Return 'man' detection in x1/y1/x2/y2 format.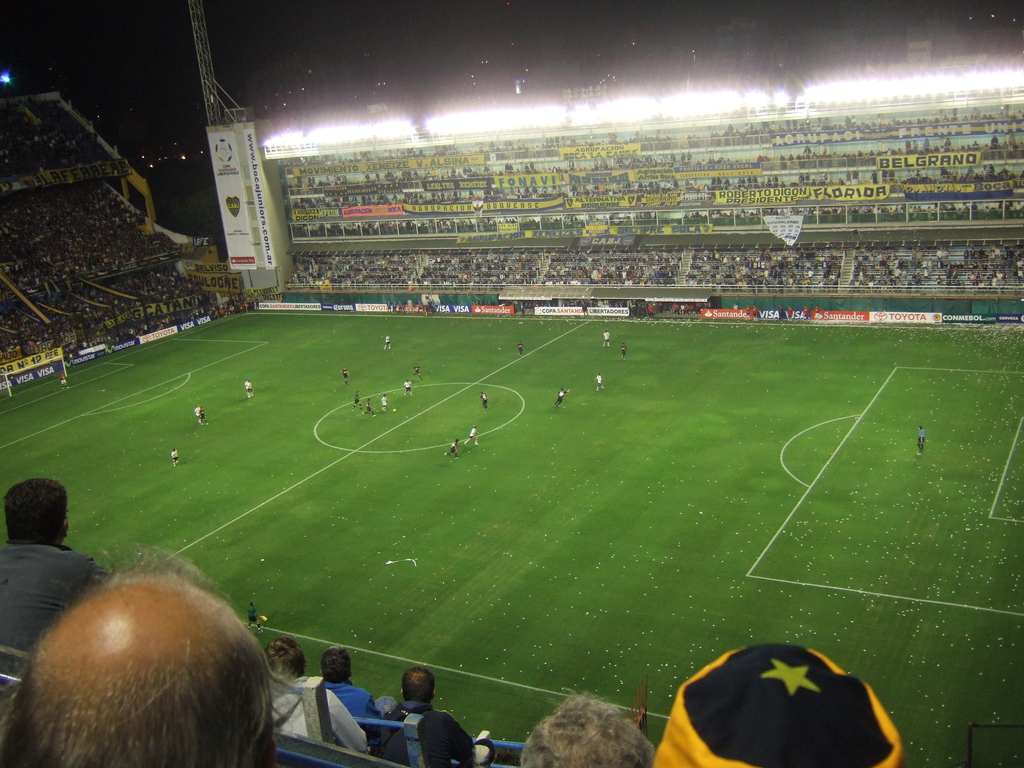
596/375/605/388.
